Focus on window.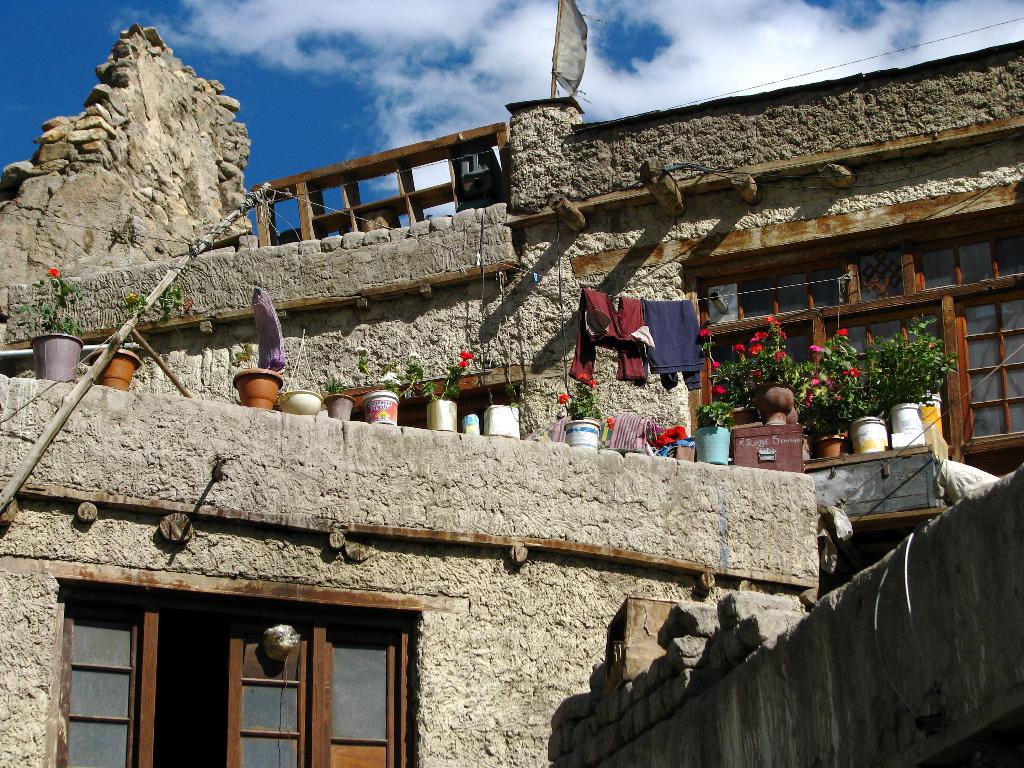
Focused at [42,564,423,767].
